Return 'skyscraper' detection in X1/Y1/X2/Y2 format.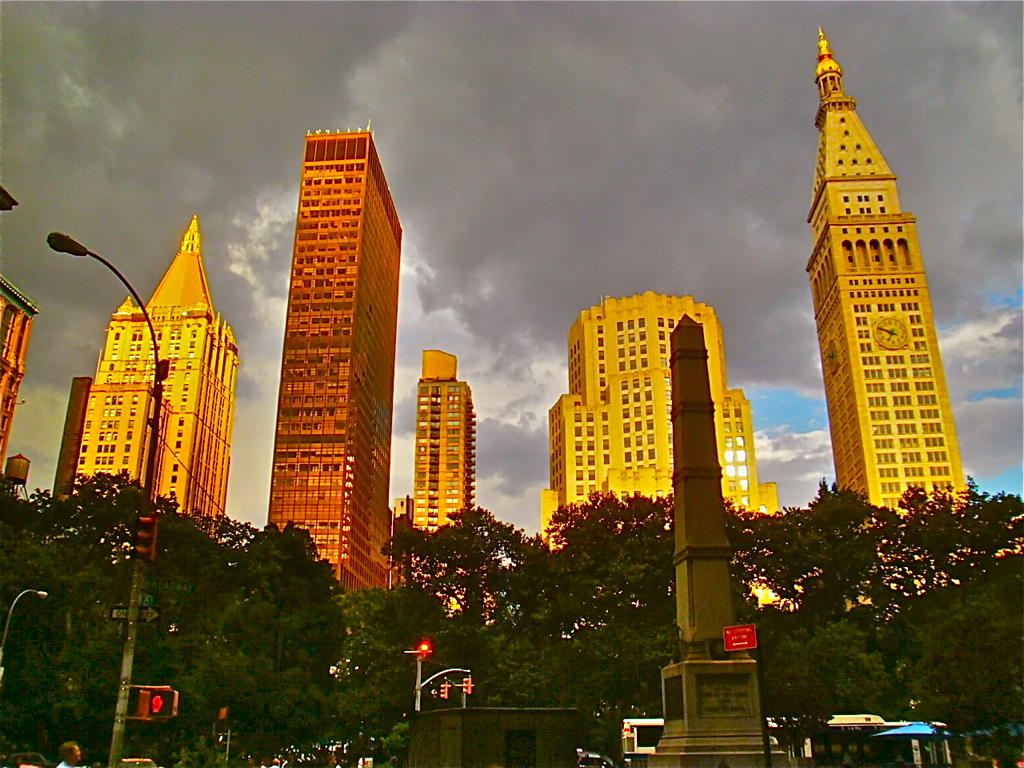
410/349/476/614.
